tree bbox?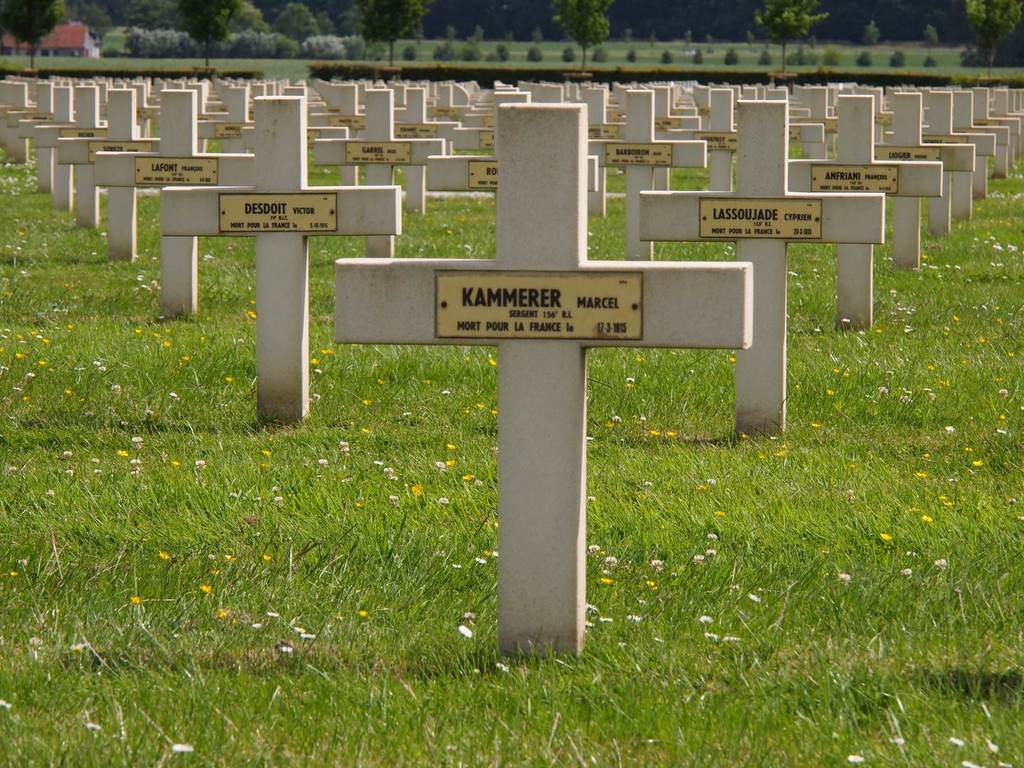
[x1=553, y1=0, x2=620, y2=73]
